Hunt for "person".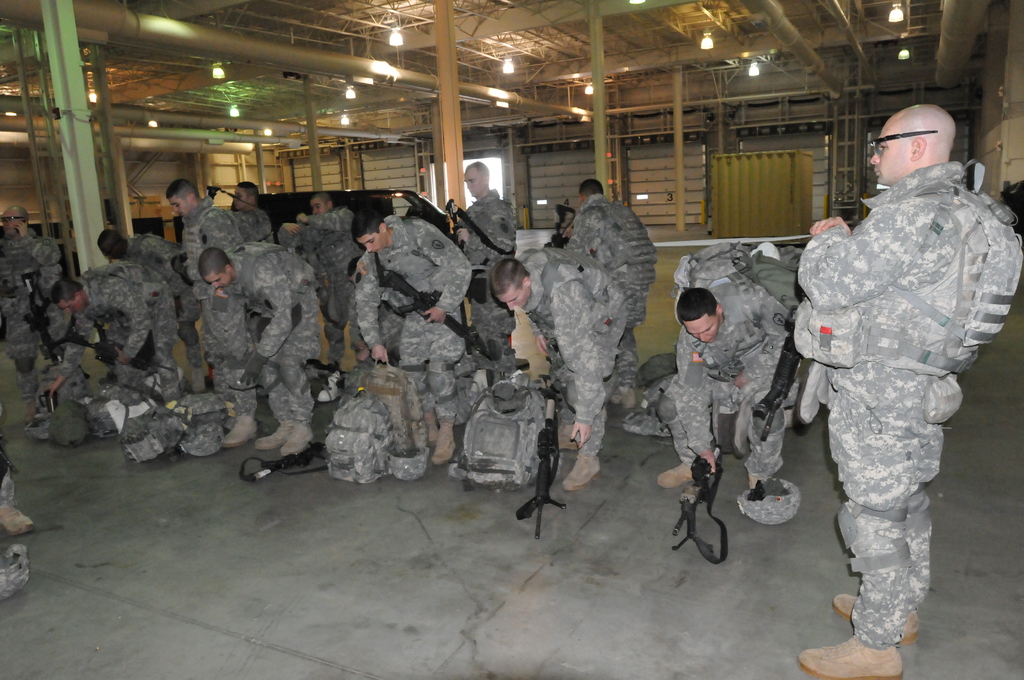
Hunted down at BBox(658, 279, 797, 506).
